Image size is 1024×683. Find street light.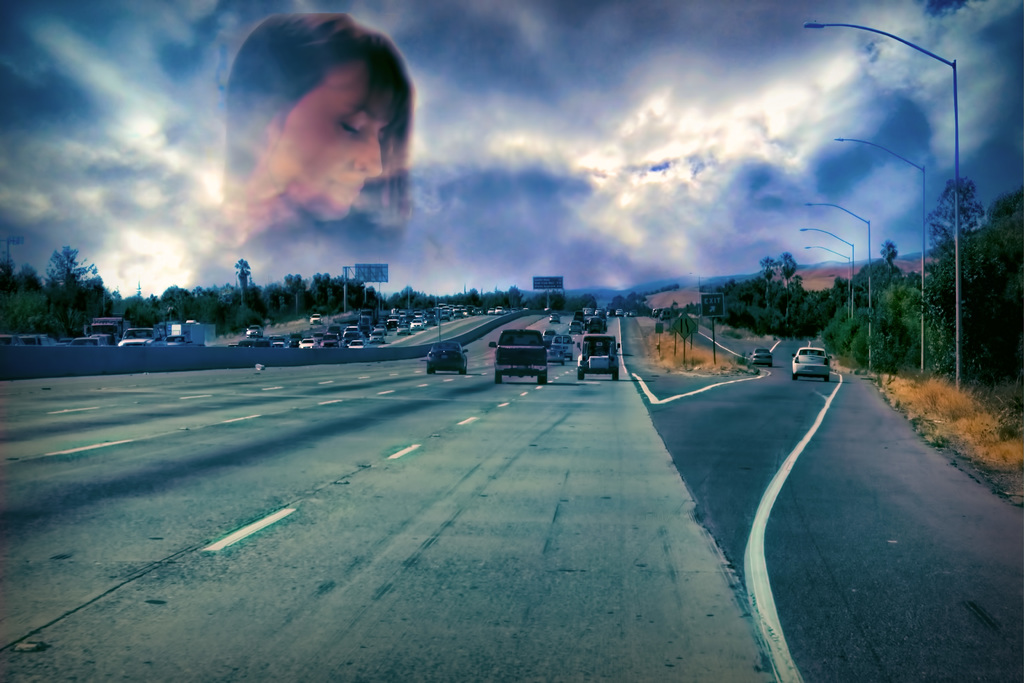
locate(832, 139, 932, 375).
